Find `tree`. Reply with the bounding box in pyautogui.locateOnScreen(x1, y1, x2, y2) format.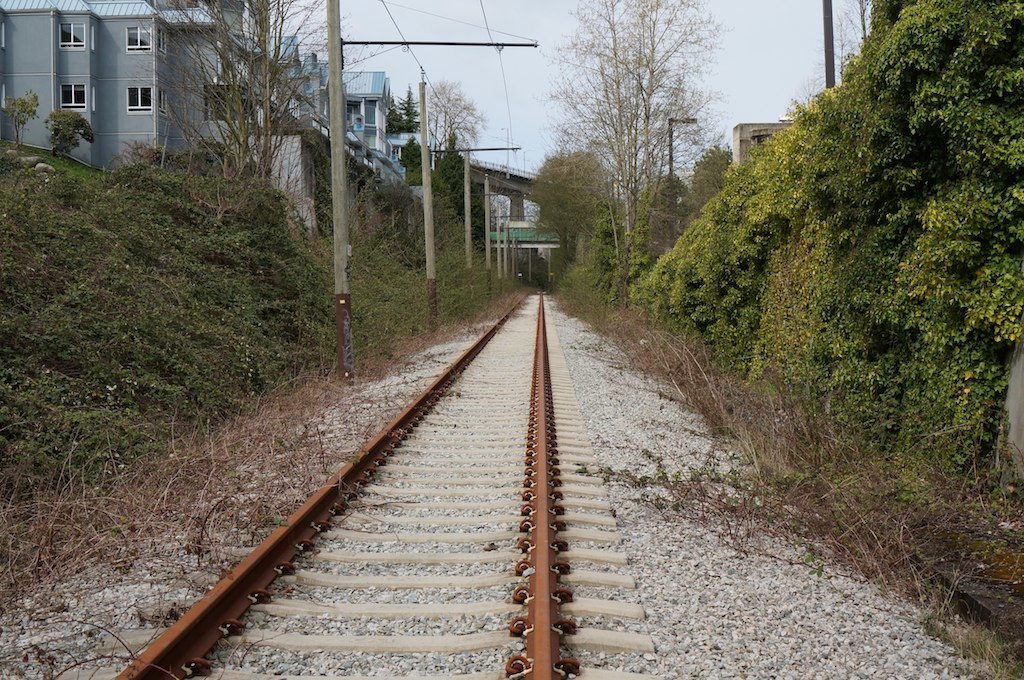
pyautogui.locateOnScreen(631, 170, 693, 255).
